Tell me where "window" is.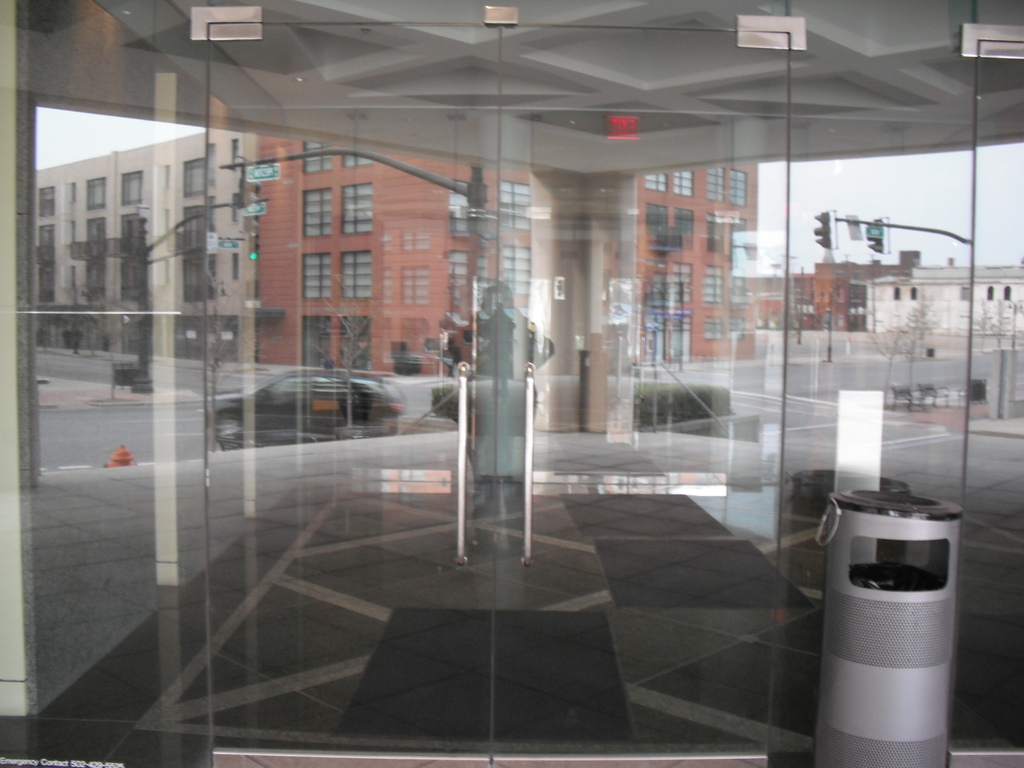
"window" is at {"left": 181, "top": 147, "right": 215, "bottom": 197}.
